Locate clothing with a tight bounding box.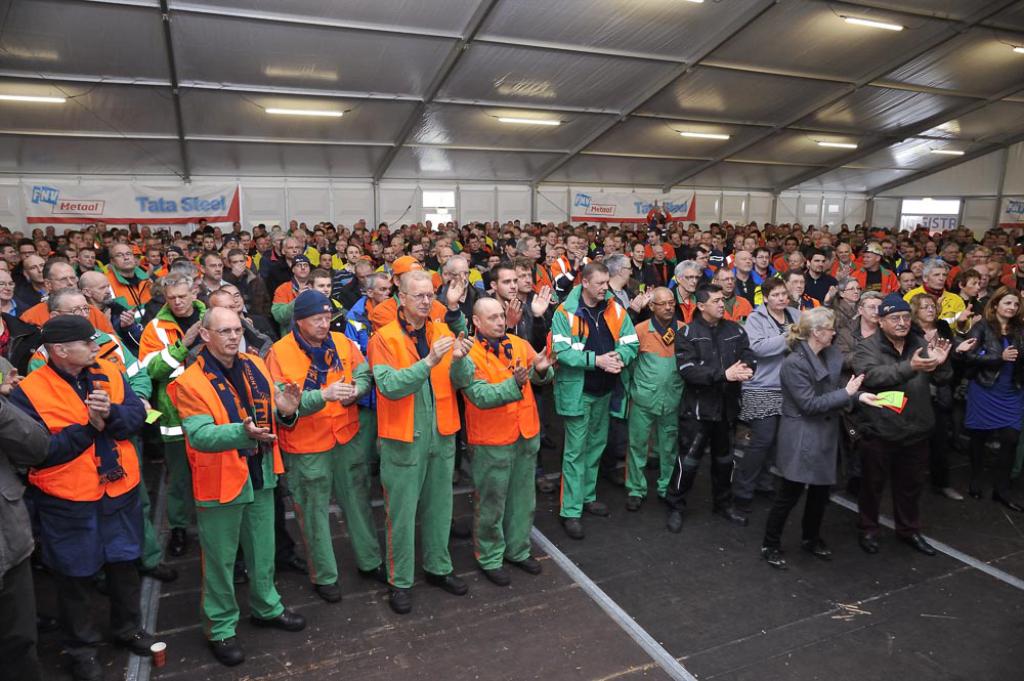
box=[907, 315, 964, 482].
